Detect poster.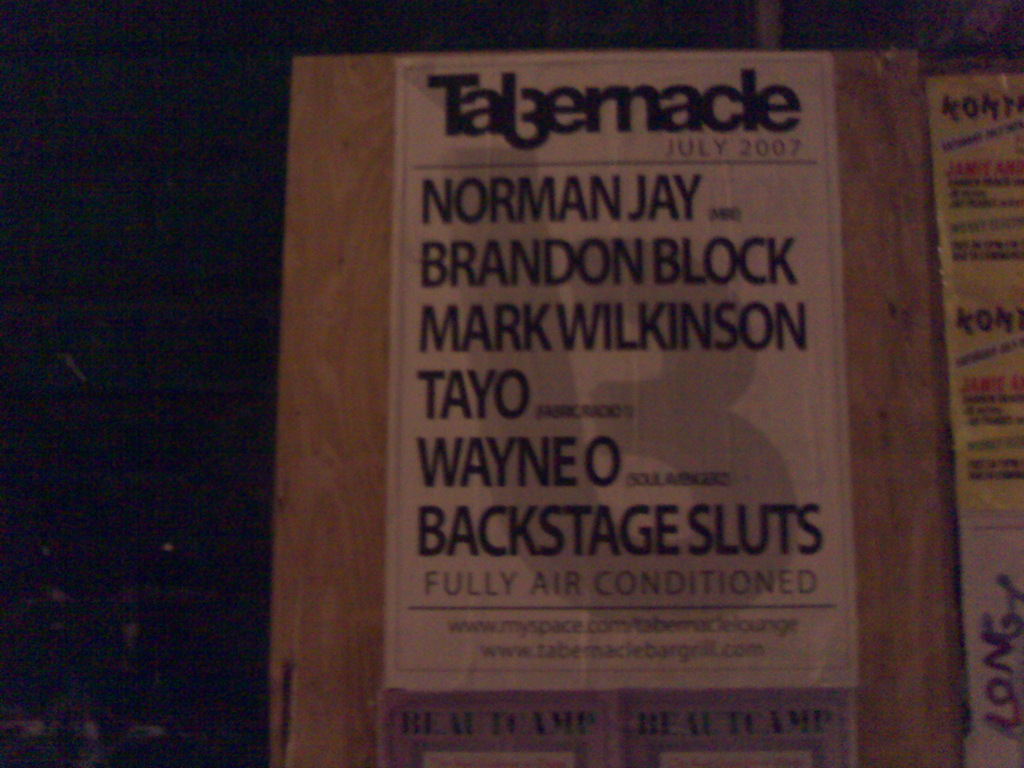
Detected at rect(927, 71, 1023, 506).
